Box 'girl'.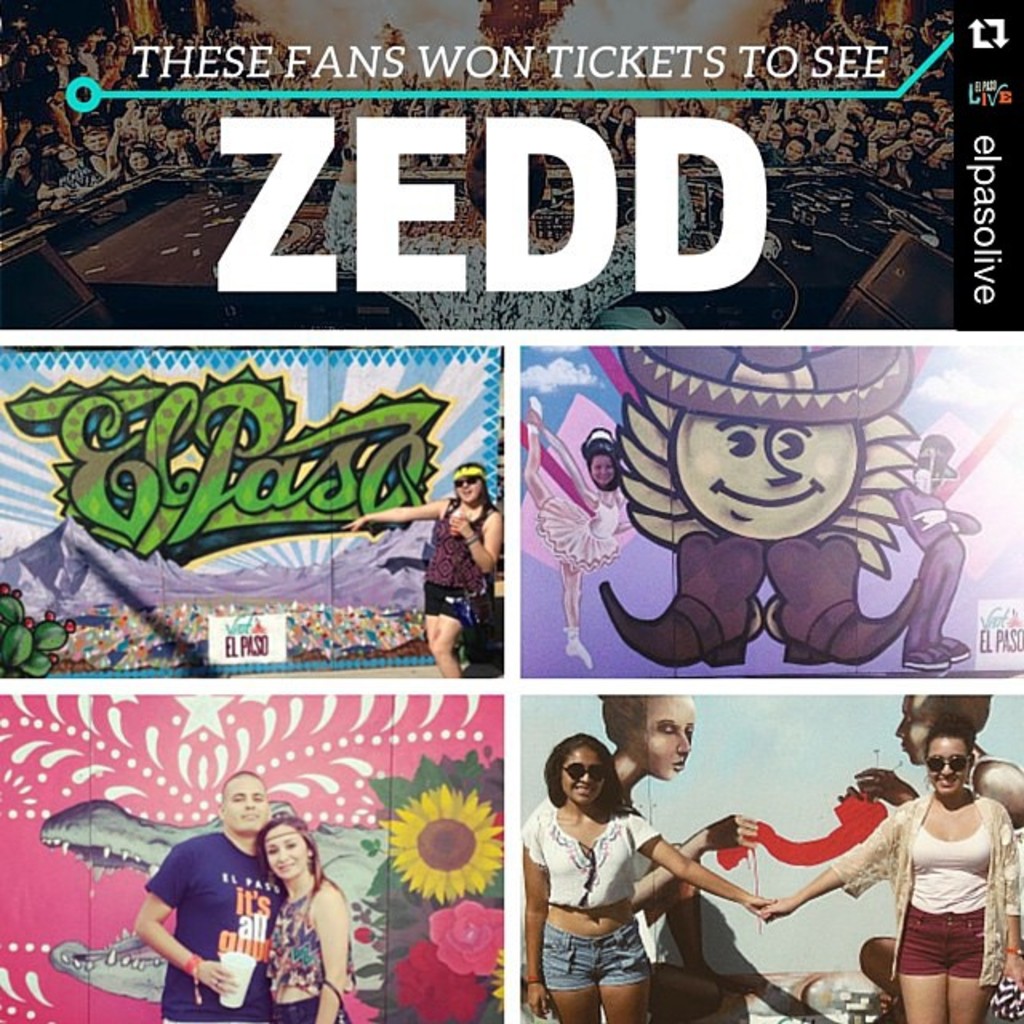
bbox=(528, 742, 773, 1018).
